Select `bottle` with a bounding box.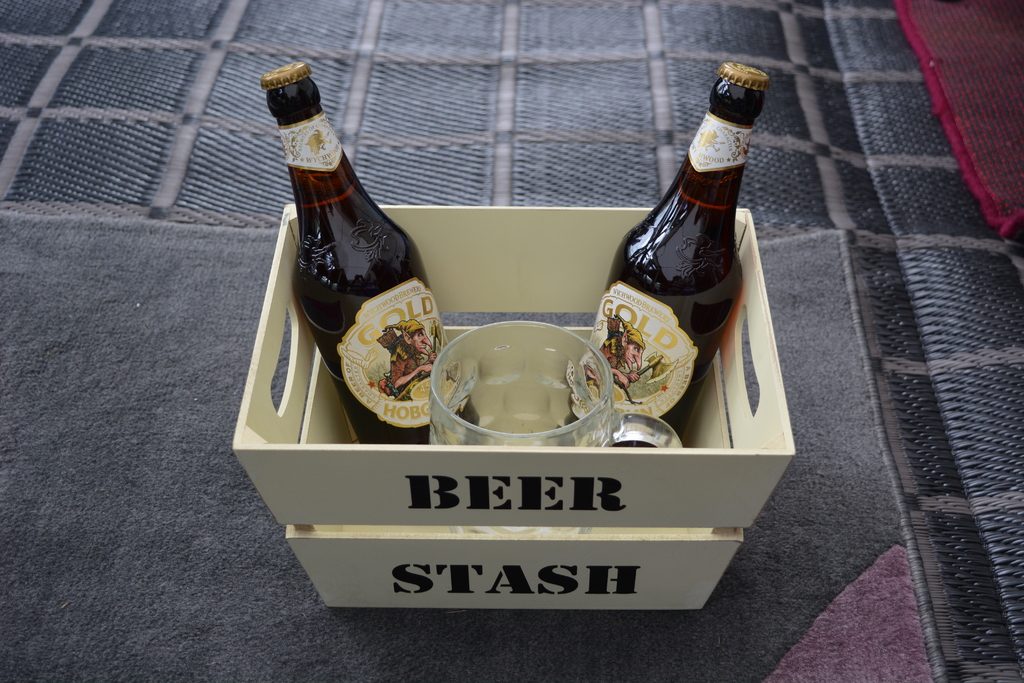
box=[592, 65, 774, 436].
